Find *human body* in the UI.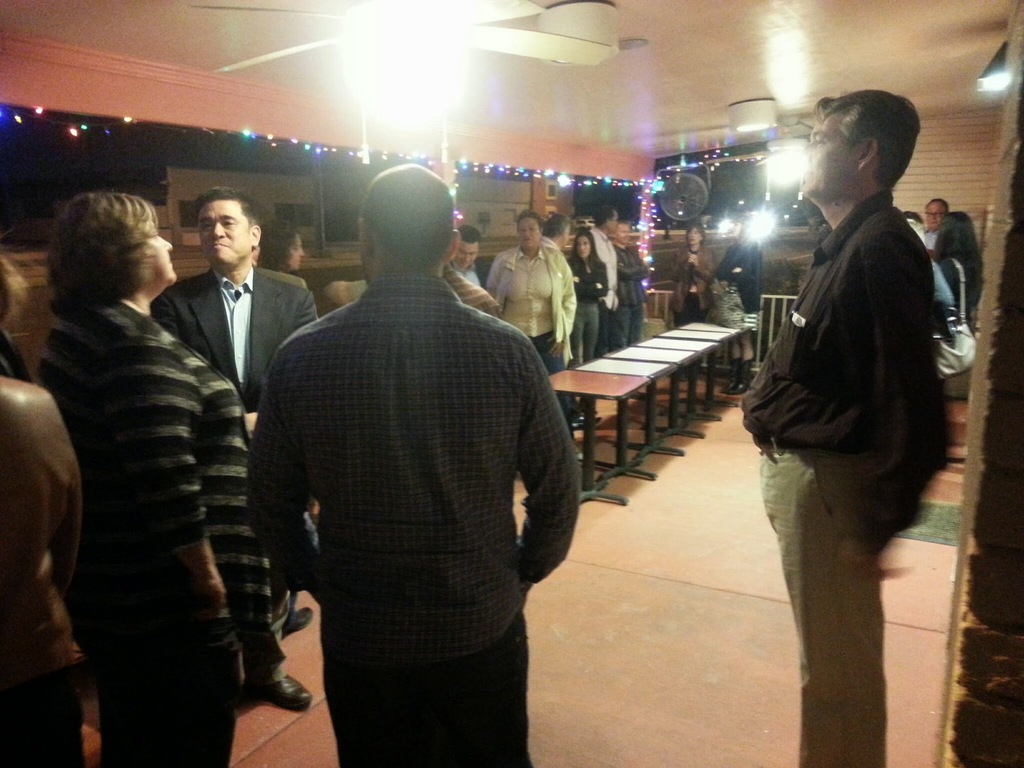
UI element at bbox(0, 374, 80, 767).
